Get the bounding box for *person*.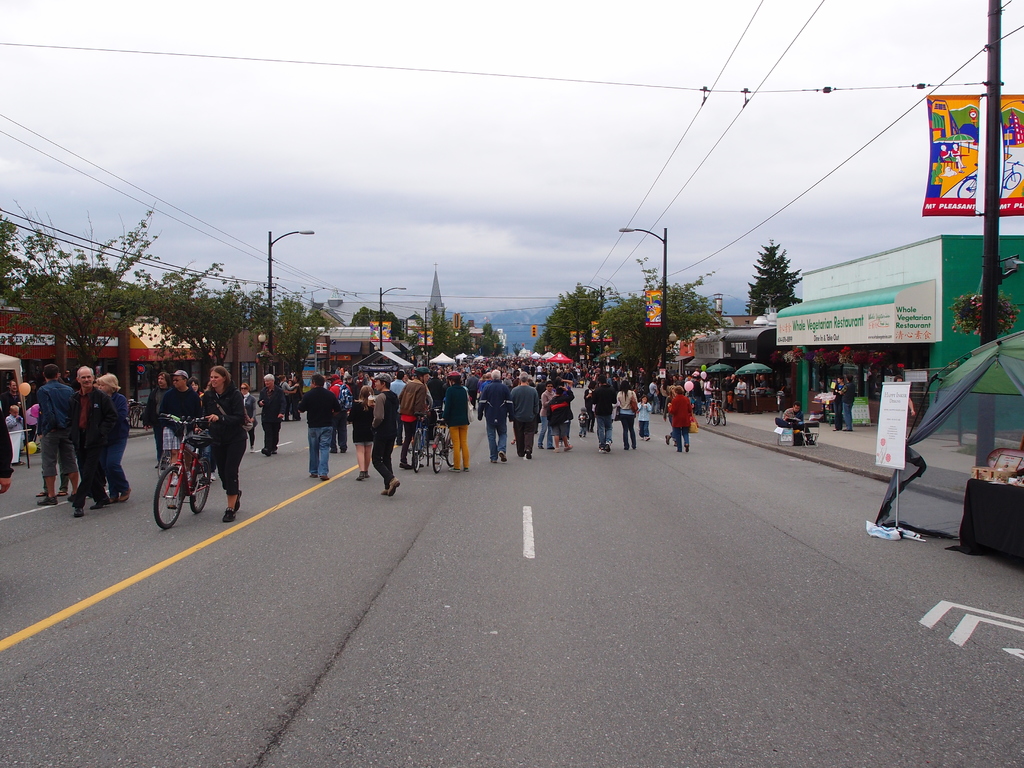
left=663, top=381, right=698, bottom=458.
